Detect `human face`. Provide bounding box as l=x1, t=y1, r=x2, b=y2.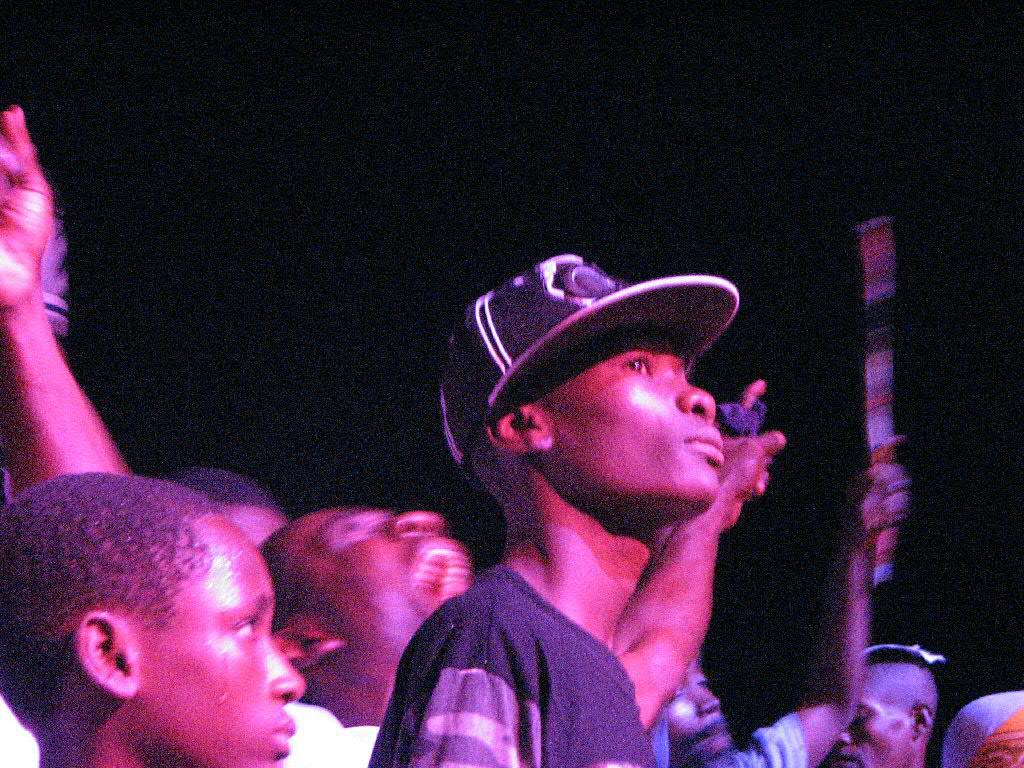
l=972, t=708, r=1023, b=767.
